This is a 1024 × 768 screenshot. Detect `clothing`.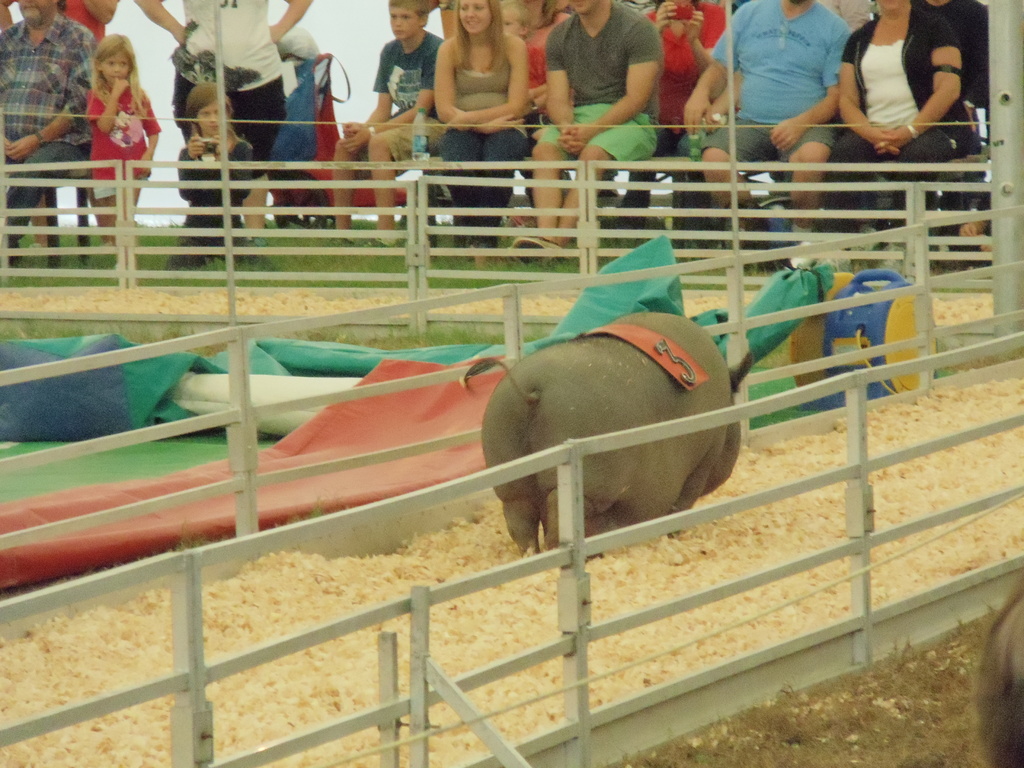
Rect(624, 2, 728, 227).
